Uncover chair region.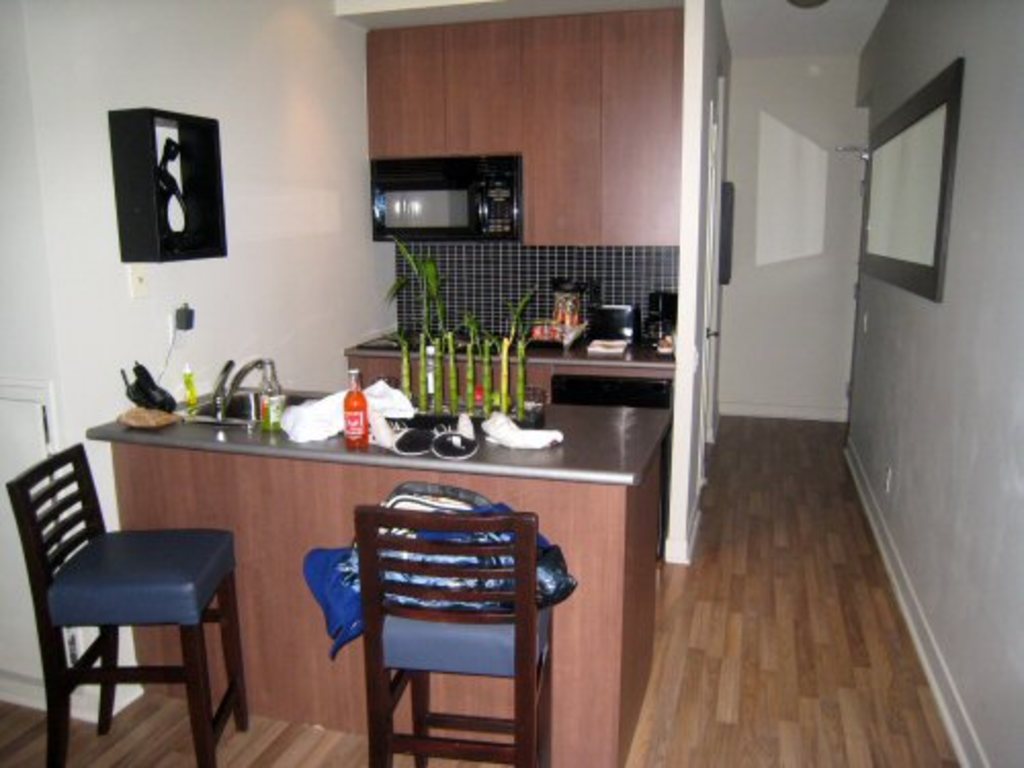
Uncovered: bbox(12, 432, 244, 750).
